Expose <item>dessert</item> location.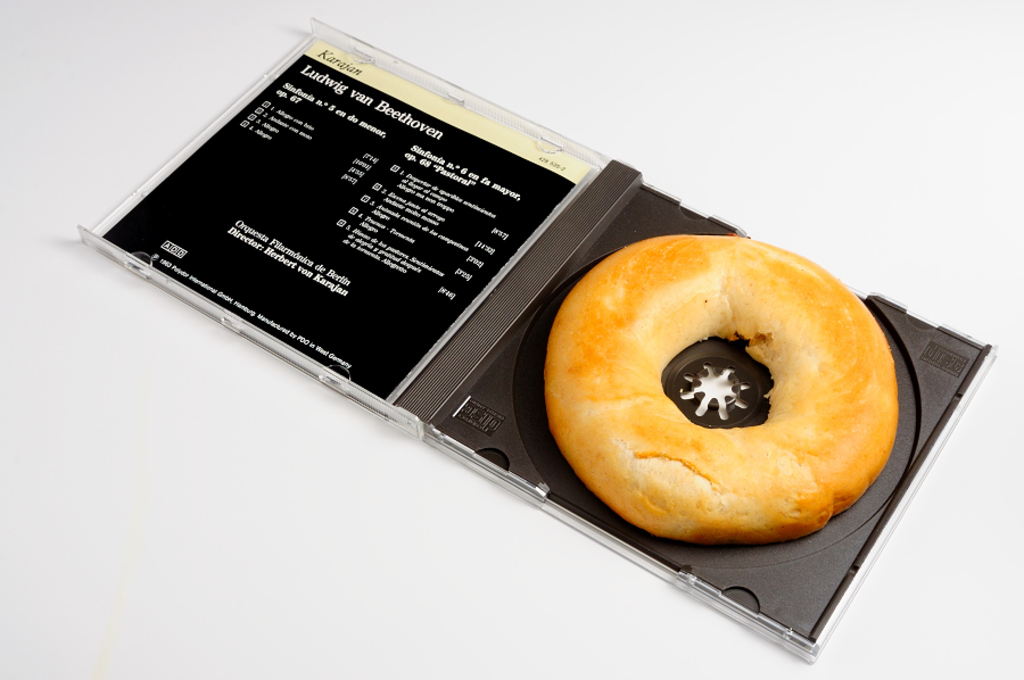
Exposed at rect(575, 244, 919, 566).
